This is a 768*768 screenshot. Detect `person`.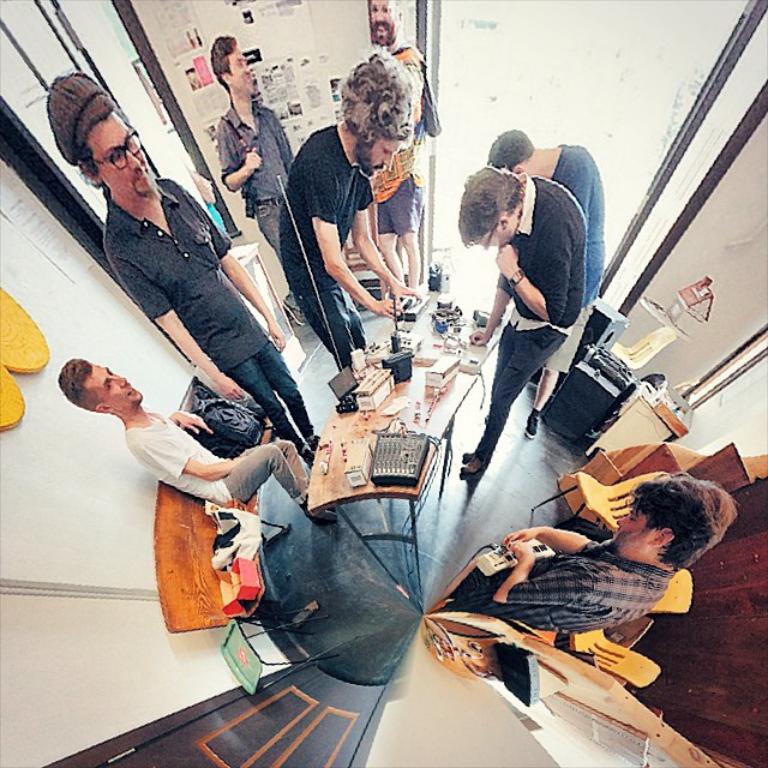
BBox(430, 472, 738, 637).
